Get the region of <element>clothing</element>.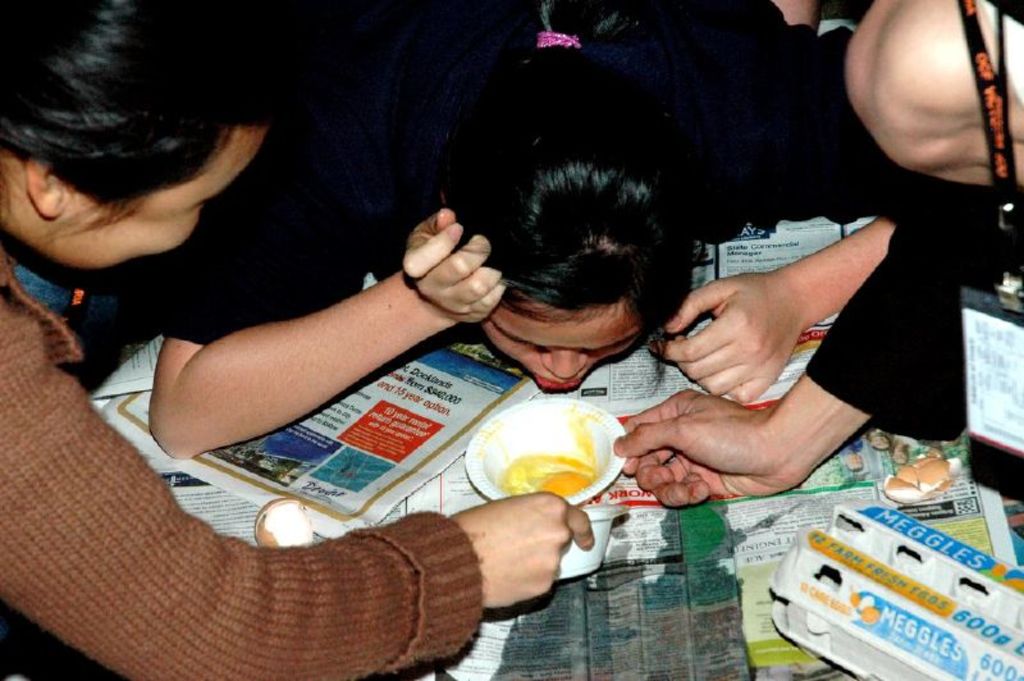
bbox(164, 14, 957, 342).
